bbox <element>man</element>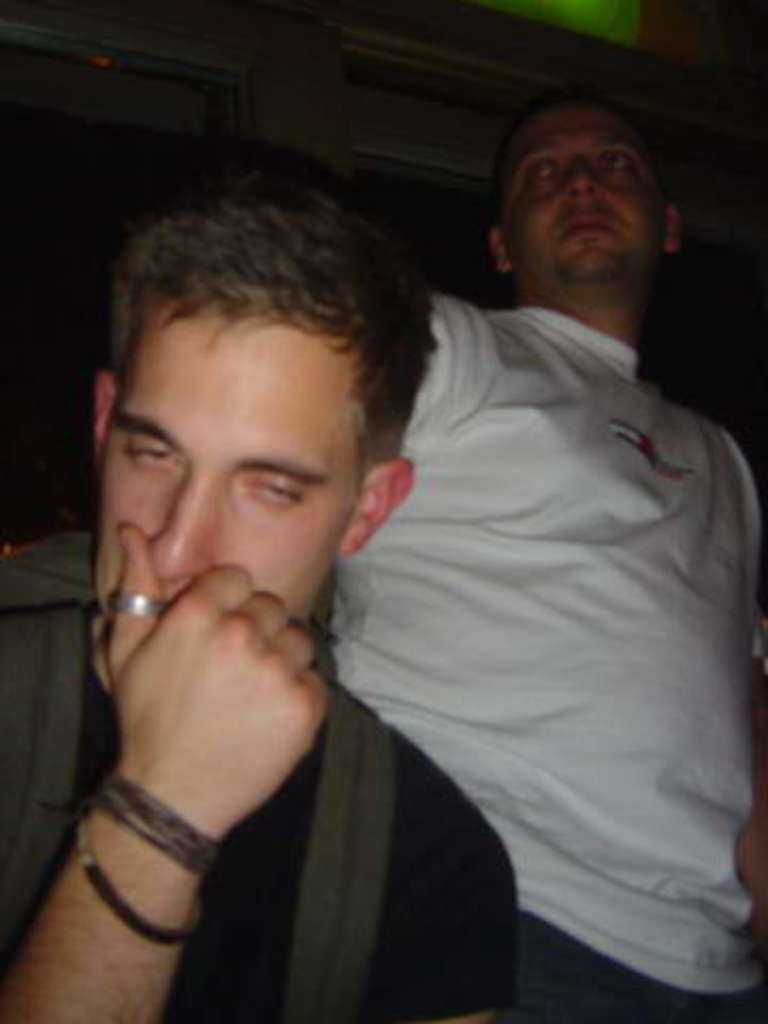
pyautogui.locateOnScreen(326, 90, 766, 1022)
